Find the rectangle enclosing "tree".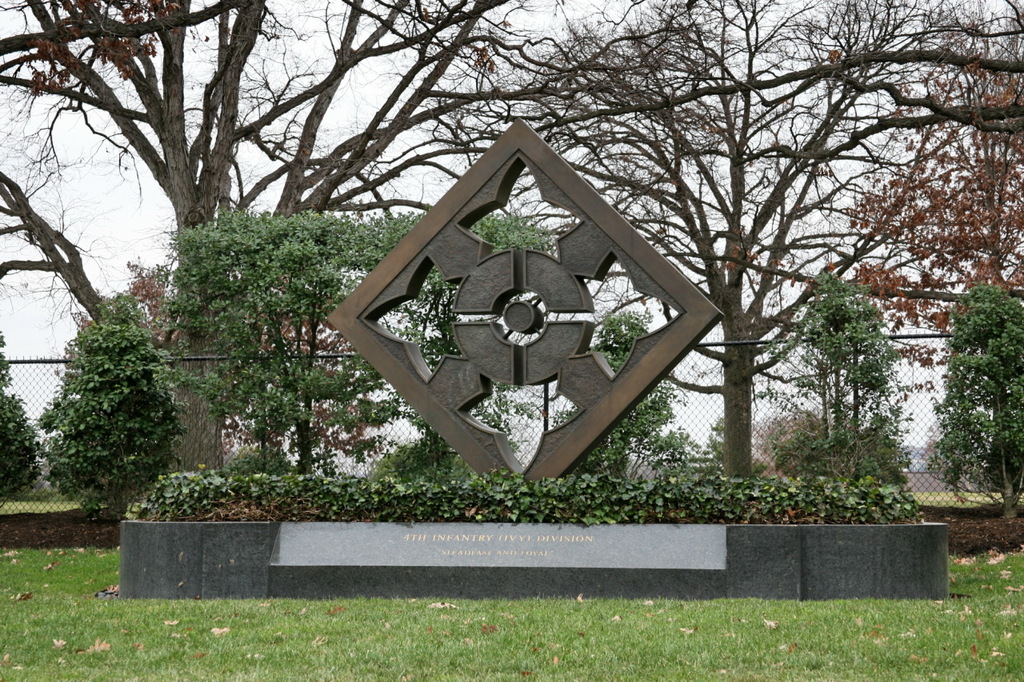
0 328 46 507.
